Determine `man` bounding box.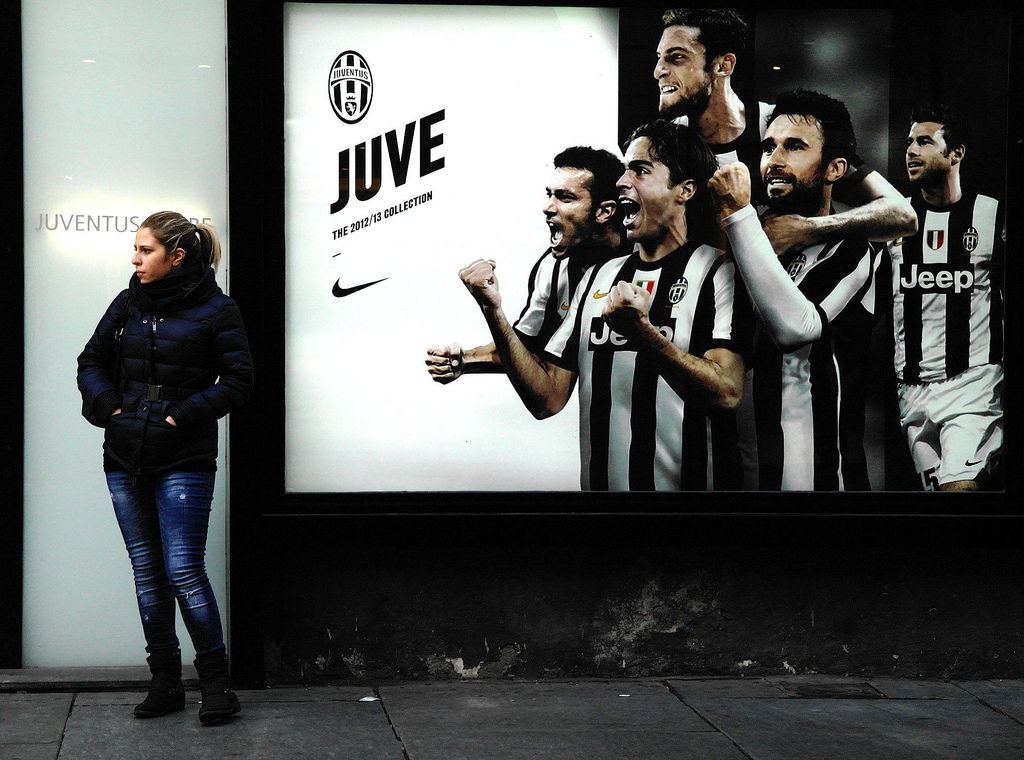
Determined: (455,119,752,500).
